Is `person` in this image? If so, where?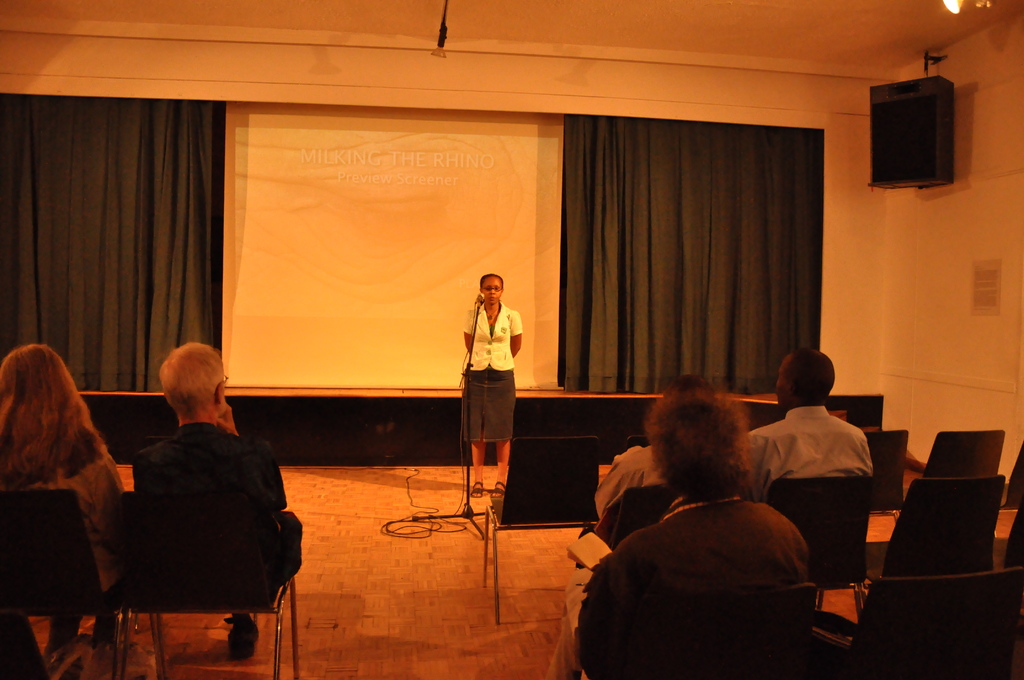
Yes, at x1=454, y1=273, x2=522, y2=501.
